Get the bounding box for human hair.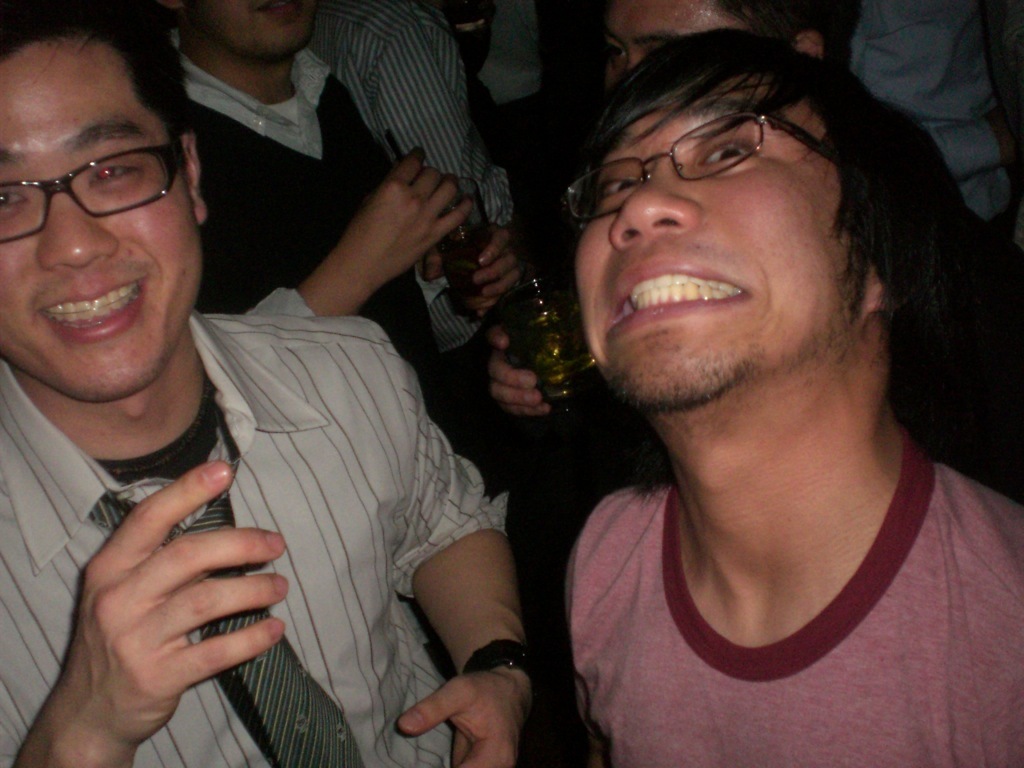
581 24 1001 433.
